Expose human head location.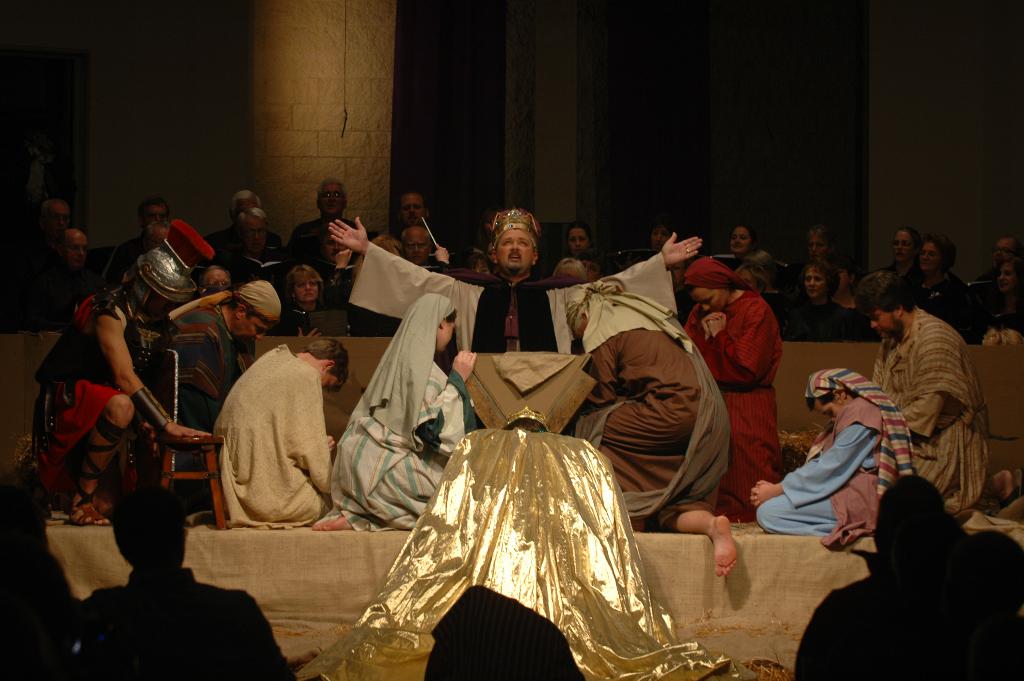
Exposed at crop(281, 263, 324, 304).
